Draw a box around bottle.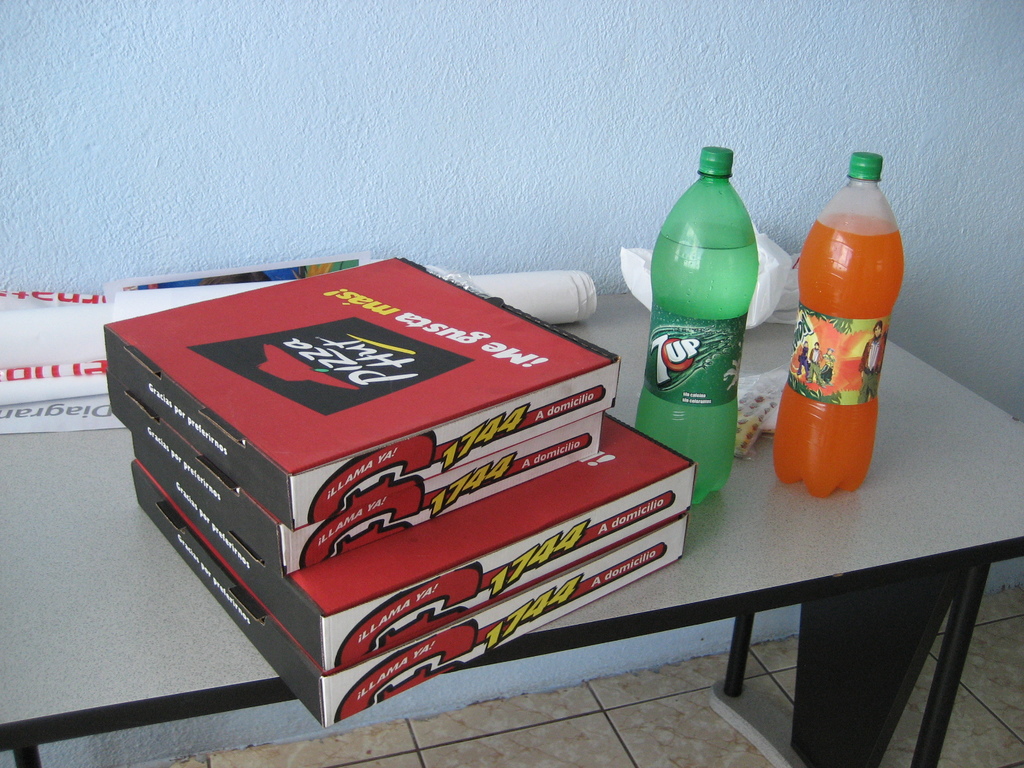
(x1=642, y1=138, x2=769, y2=501).
